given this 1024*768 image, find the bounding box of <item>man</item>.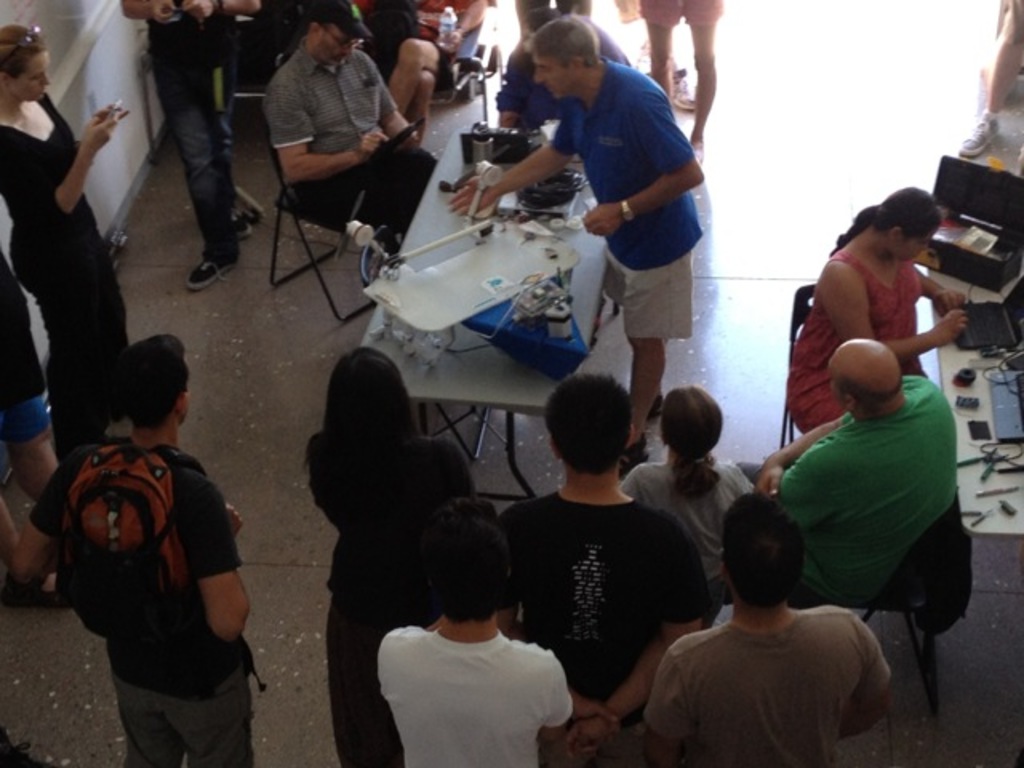
(left=491, top=0, right=624, bottom=126).
